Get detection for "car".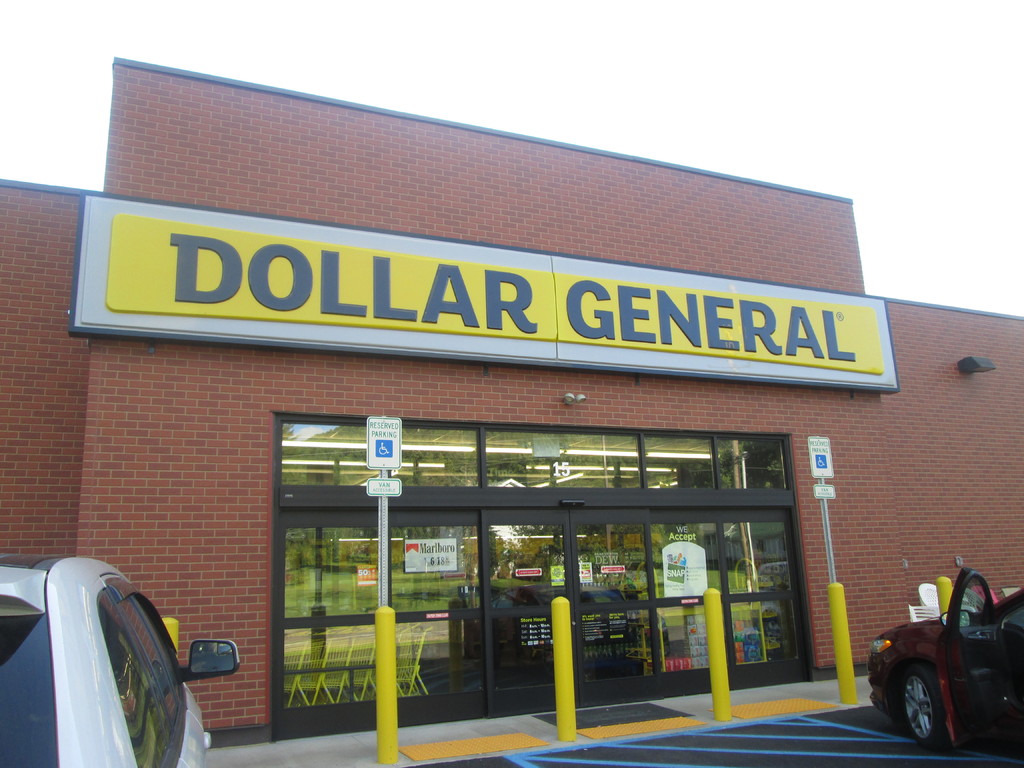
Detection: [867, 561, 1014, 764].
